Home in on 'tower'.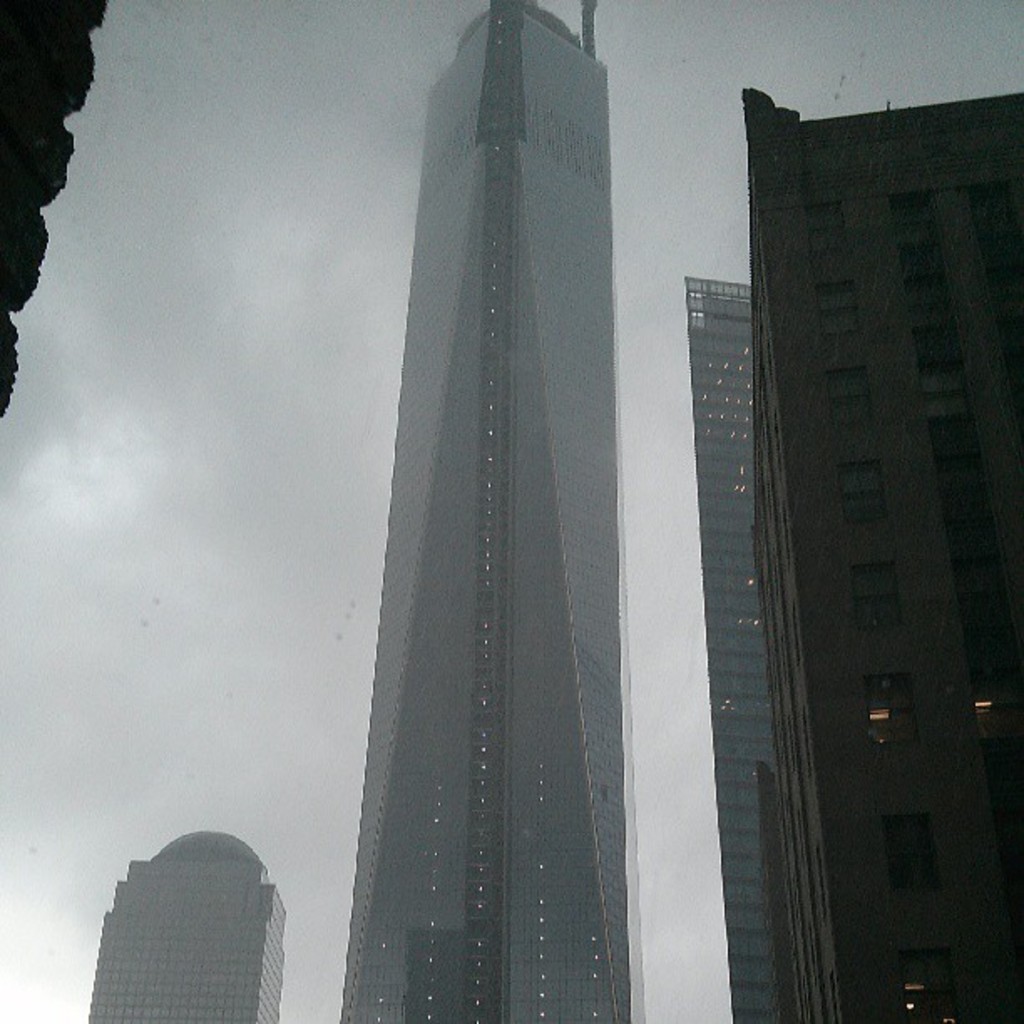
Homed in at detection(684, 278, 795, 1022).
